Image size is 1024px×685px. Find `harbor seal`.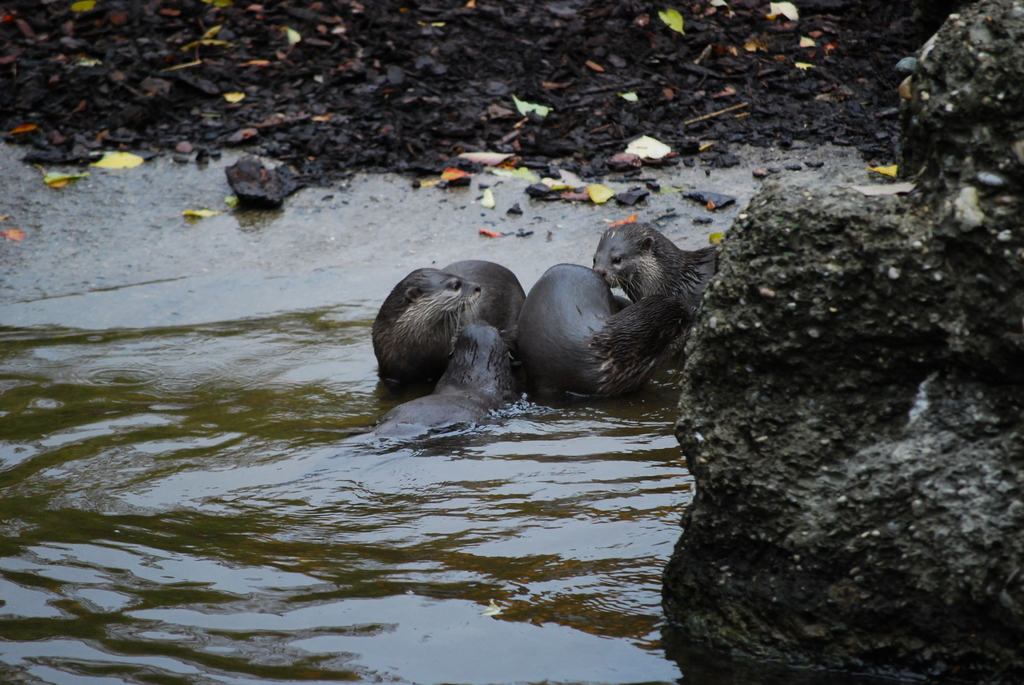
bbox(590, 214, 726, 299).
